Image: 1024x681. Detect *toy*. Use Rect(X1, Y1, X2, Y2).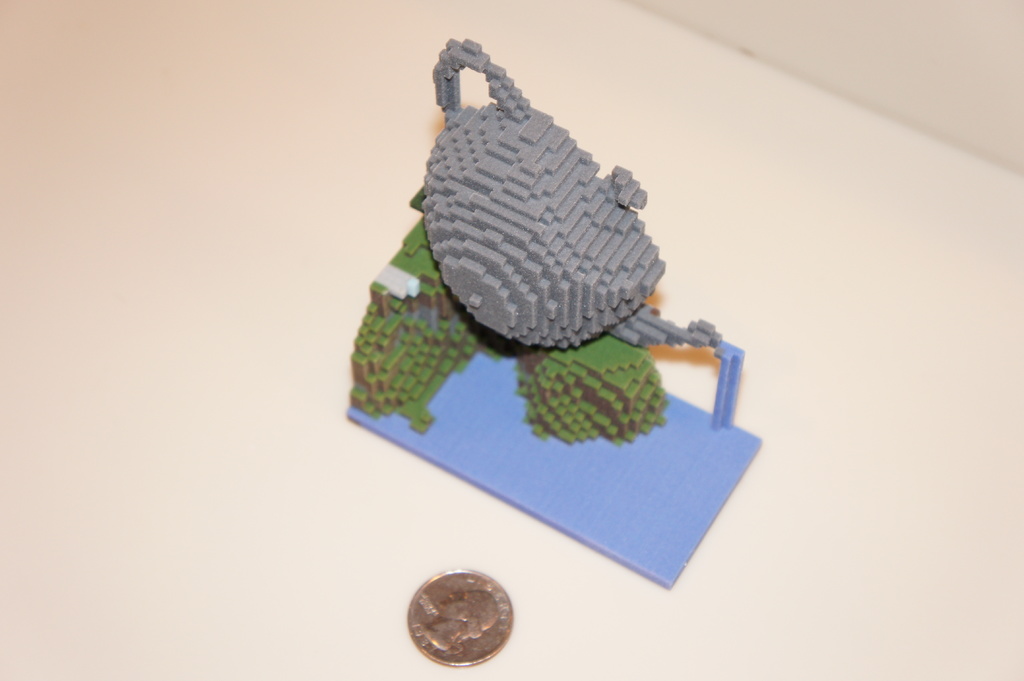
Rect(342, 29, 722, 445).
